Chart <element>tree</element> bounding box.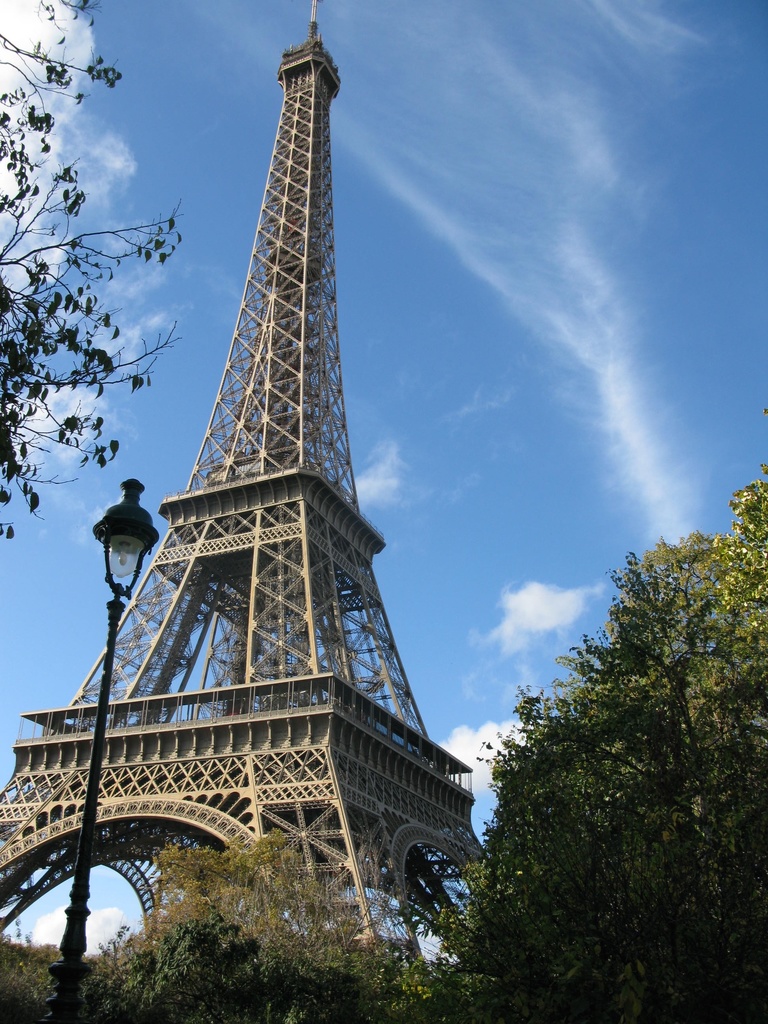
Charted: rect(464, 478, 767, 1023).
